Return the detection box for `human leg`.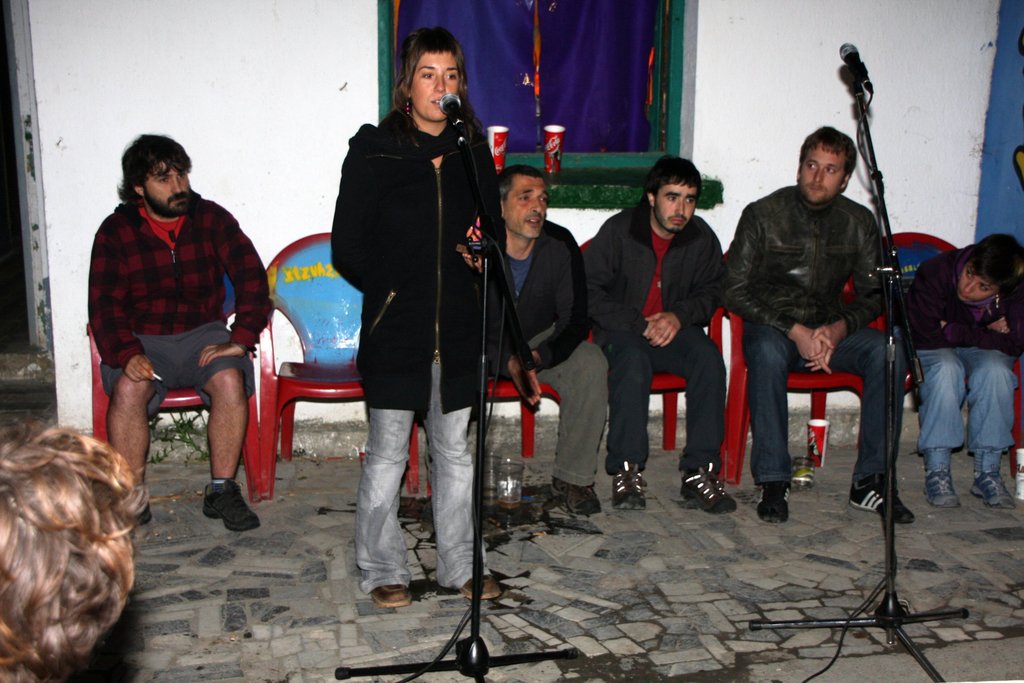
x1=556 y1=336 x2=605 y2=509.
